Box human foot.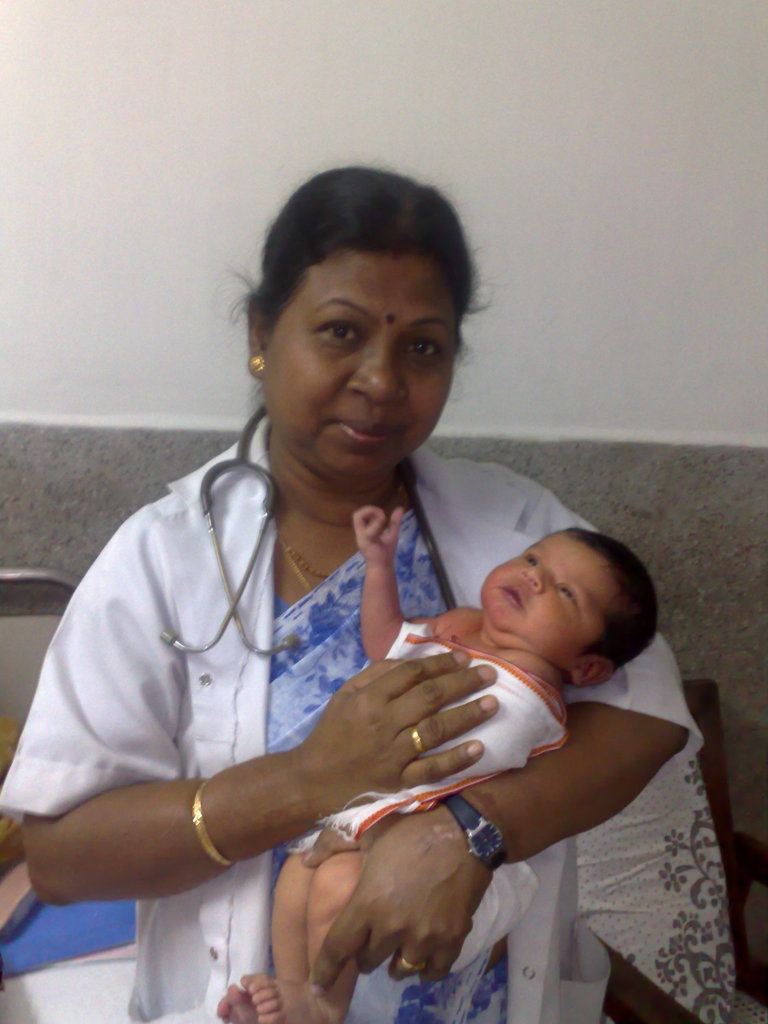
box(246, 970, 353, 1023).
